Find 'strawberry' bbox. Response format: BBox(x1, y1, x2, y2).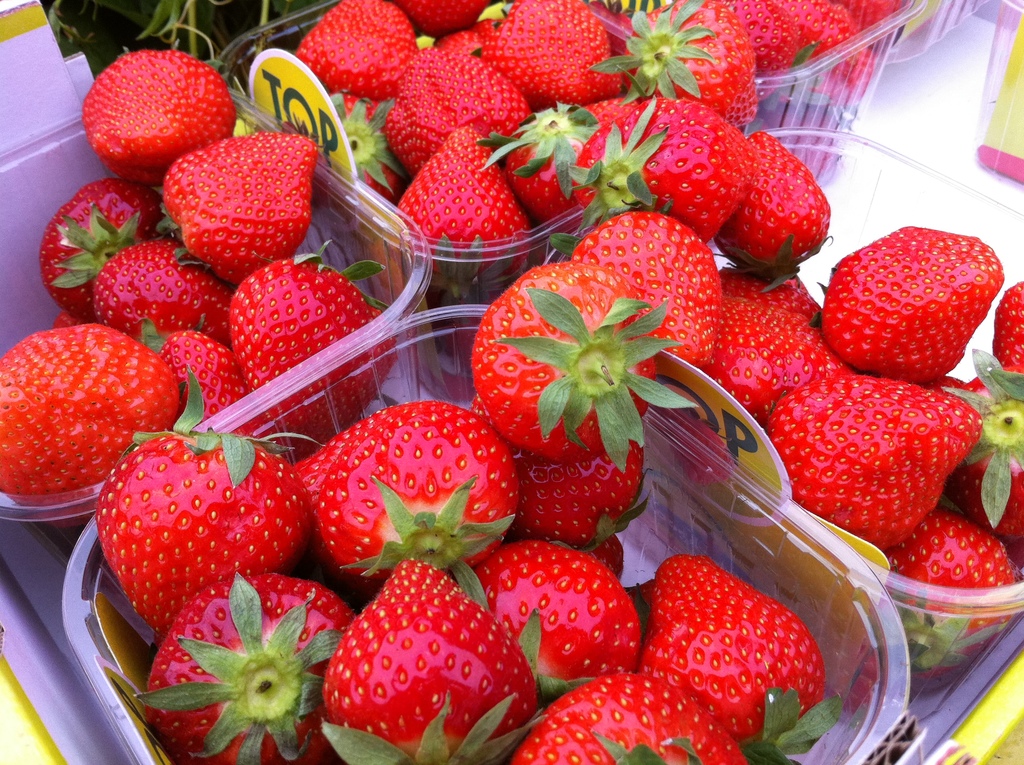
BBox(438, 12, 495, 55).
